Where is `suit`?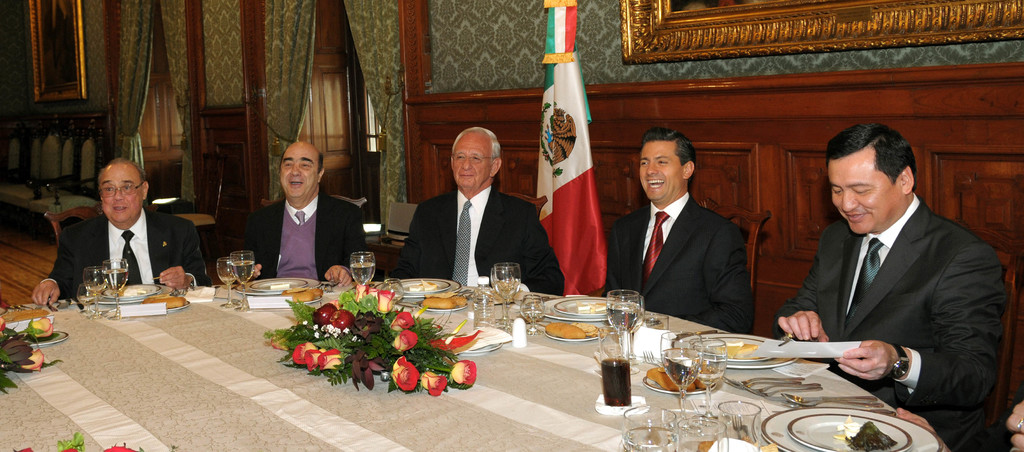
Rect(598, 188, 755, 345).
